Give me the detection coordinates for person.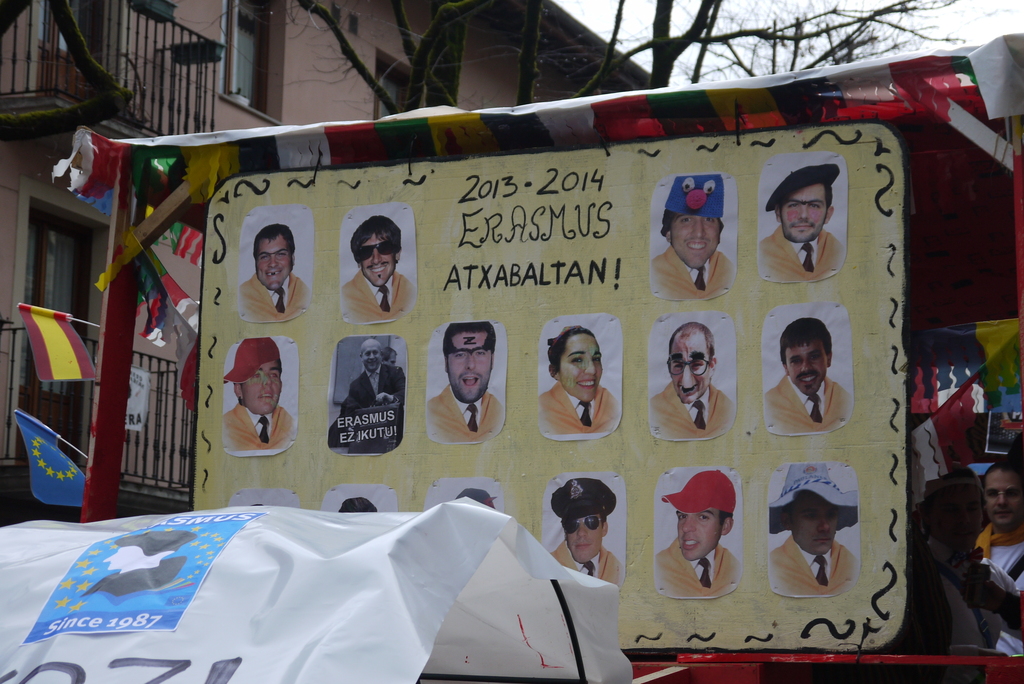
[920,471,1023,651].
